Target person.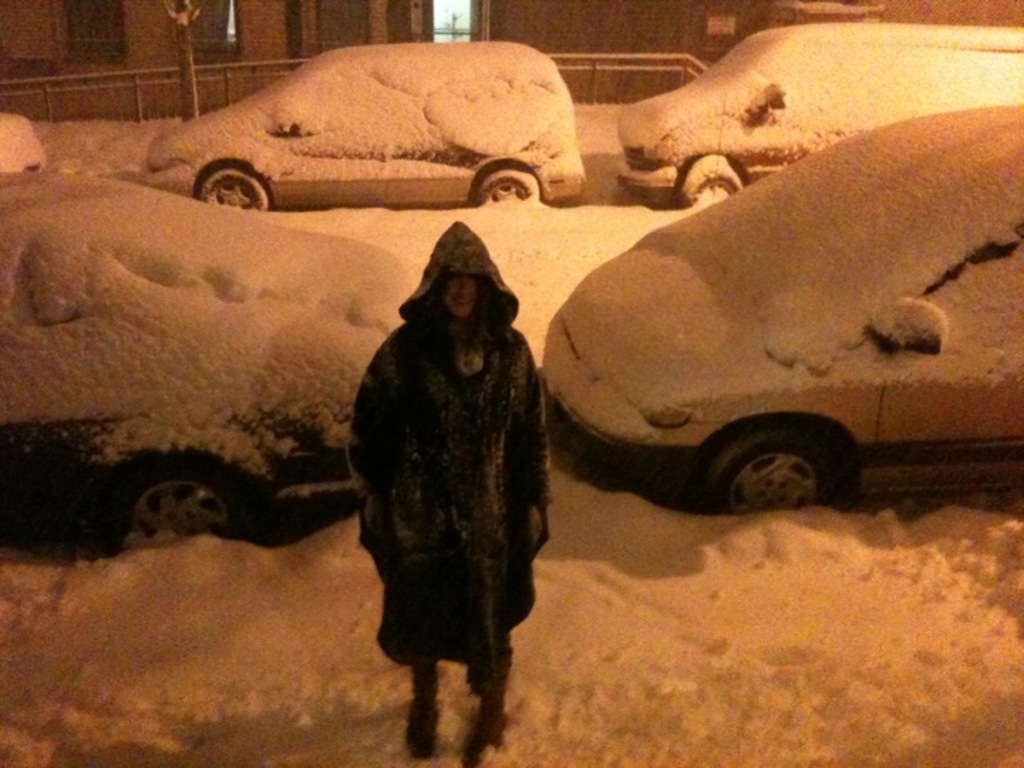
Target region: crop(317, 208, 536, 747).
